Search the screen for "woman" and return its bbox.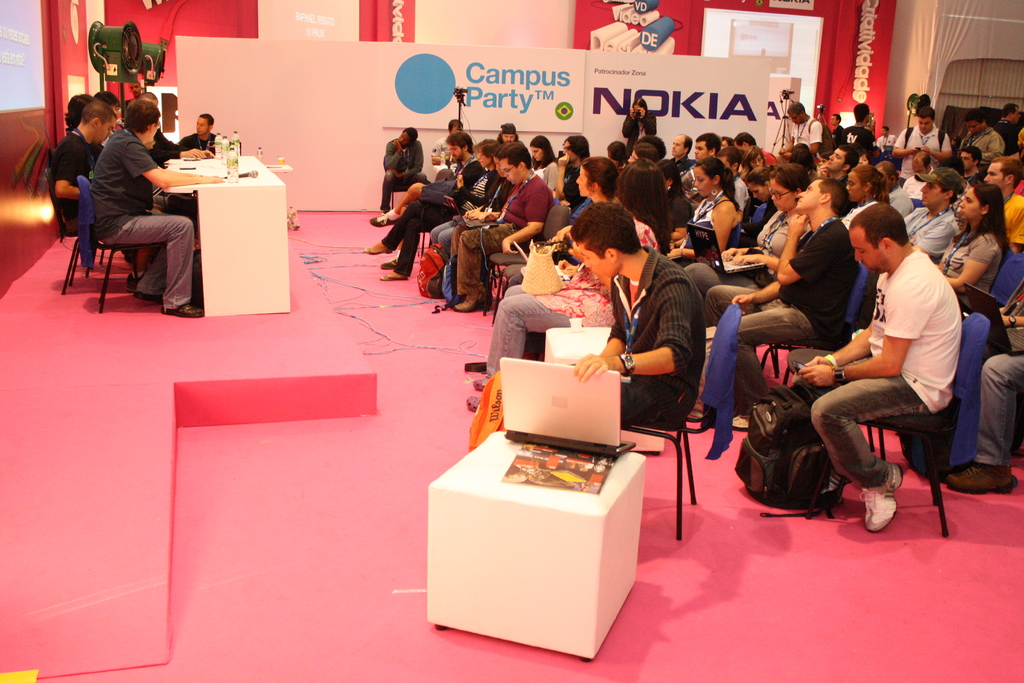
Found: region(935, 186, 1016, 305).
